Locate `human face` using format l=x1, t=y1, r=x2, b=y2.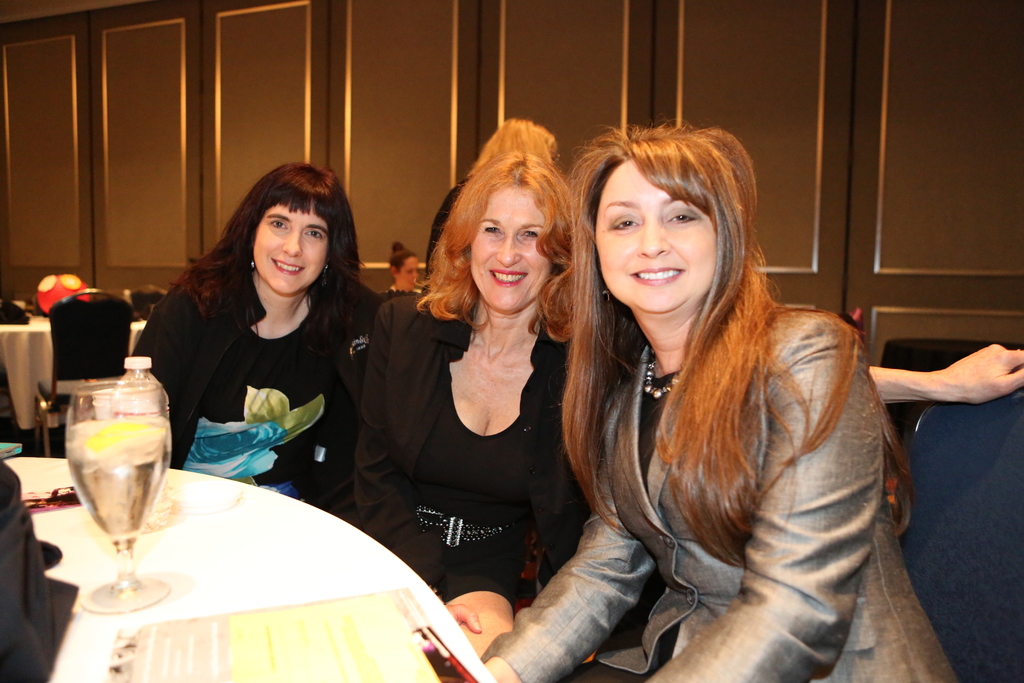
l=399, t=256, r=420, b=290.
